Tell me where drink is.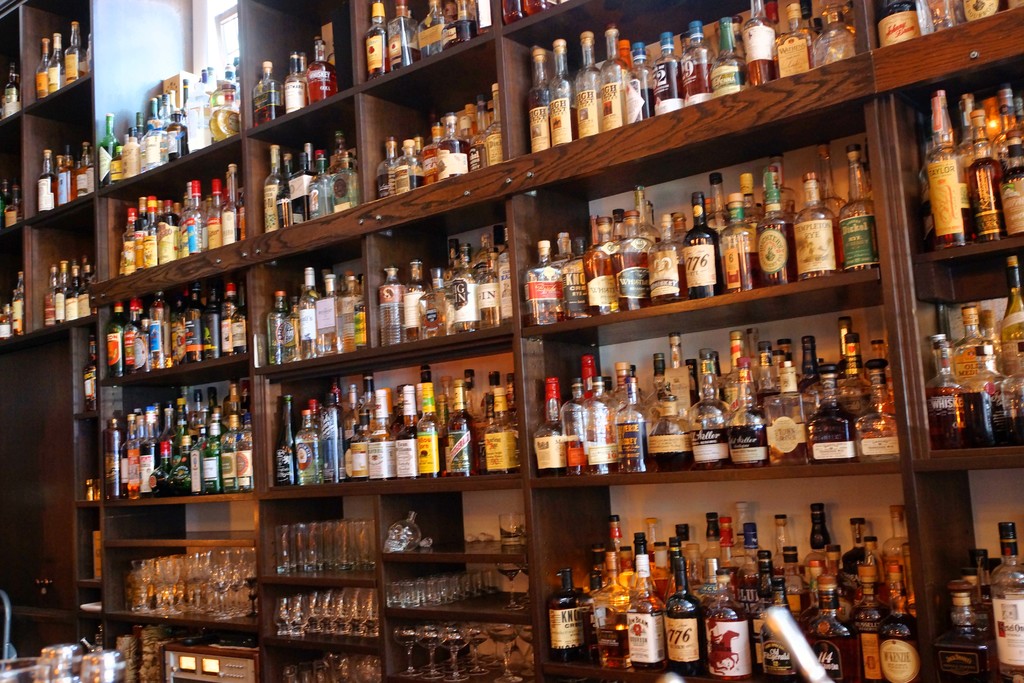
drink is at (376, 171, 394, 197).
